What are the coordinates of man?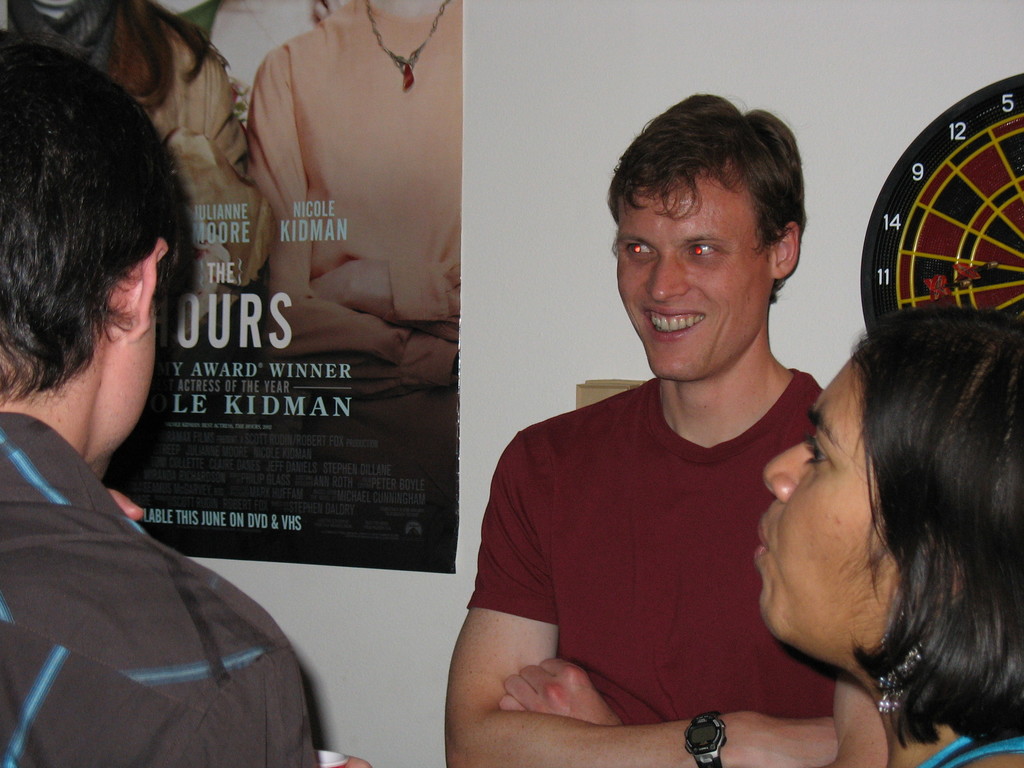
BBox(0, 44, 319, 767).
